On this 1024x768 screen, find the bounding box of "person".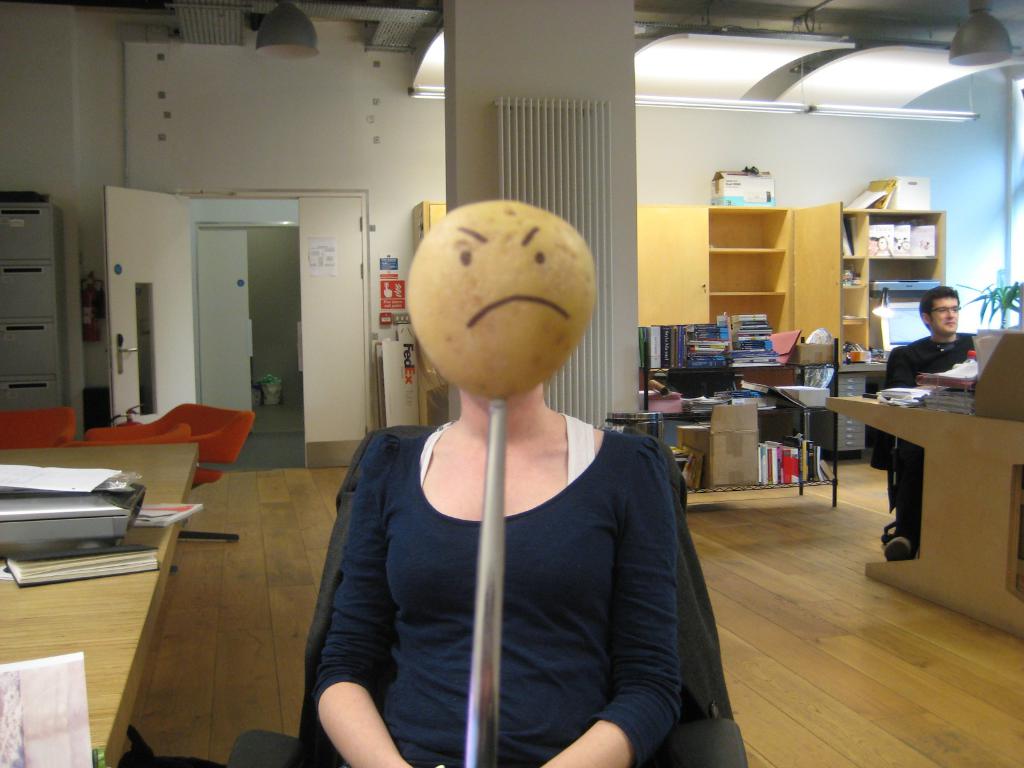
Bounding box: [301, 362, 682, 767].
